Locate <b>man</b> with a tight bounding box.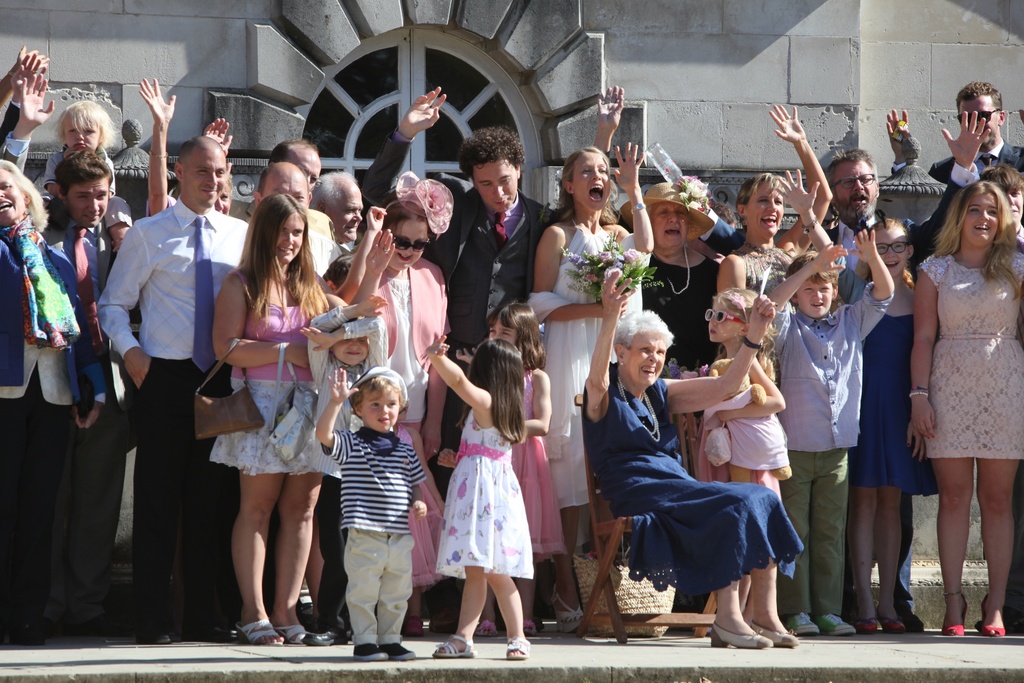
box=[253, 156, 351, 287].
